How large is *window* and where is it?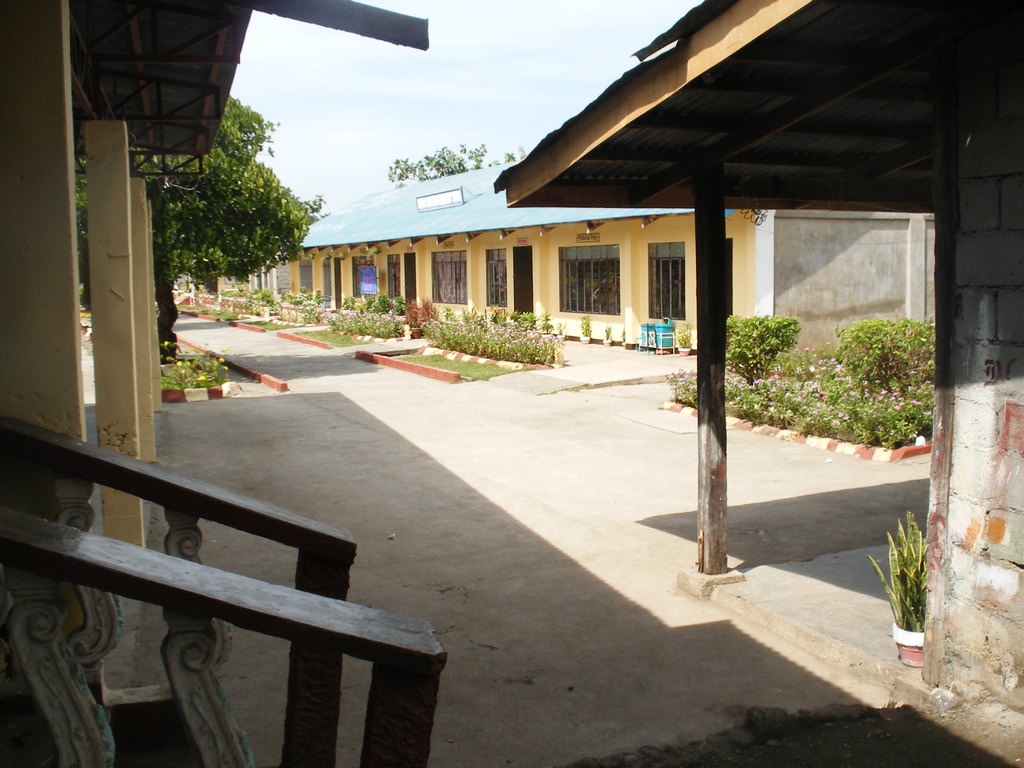
Bounding box: left=320, top=259, right=333, bottom=296.
